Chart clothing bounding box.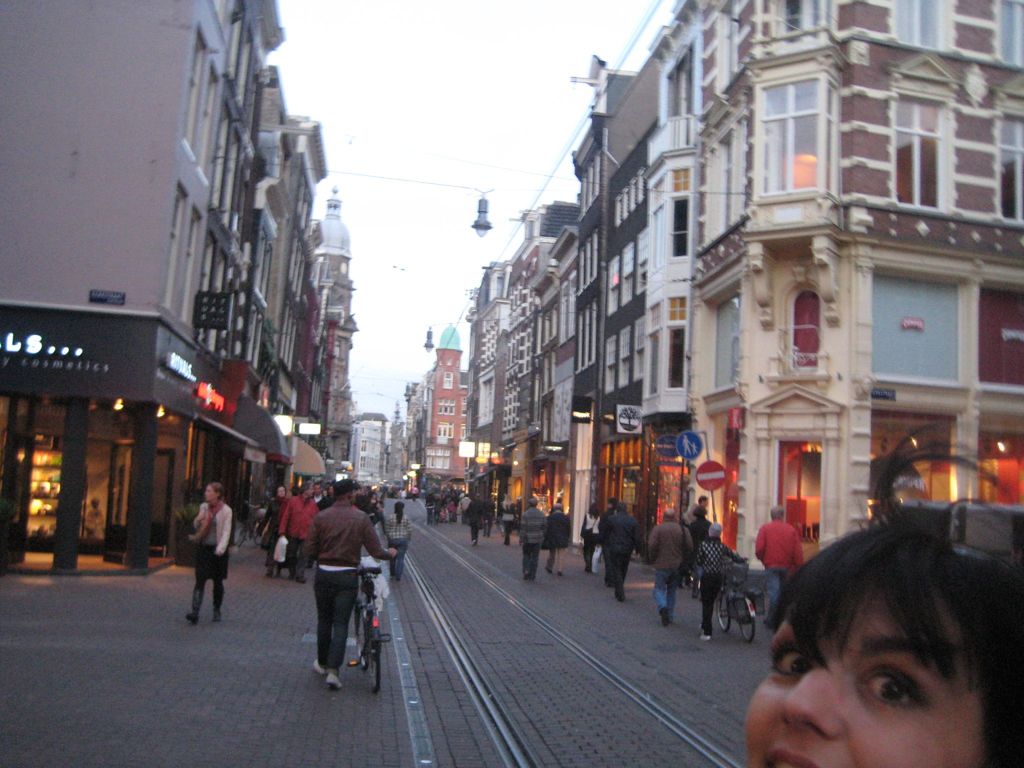
Charted: x1=644, y1=519, x2=687, y2=617.
